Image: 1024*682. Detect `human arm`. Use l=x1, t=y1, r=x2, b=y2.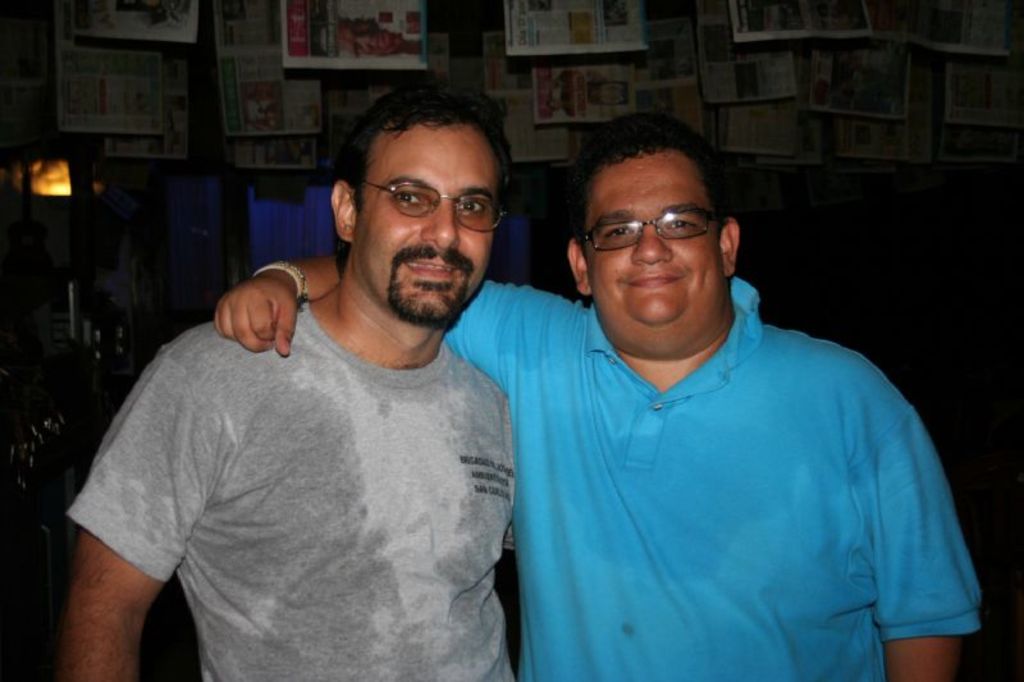
l=212, t=253, r=570, b=400.
